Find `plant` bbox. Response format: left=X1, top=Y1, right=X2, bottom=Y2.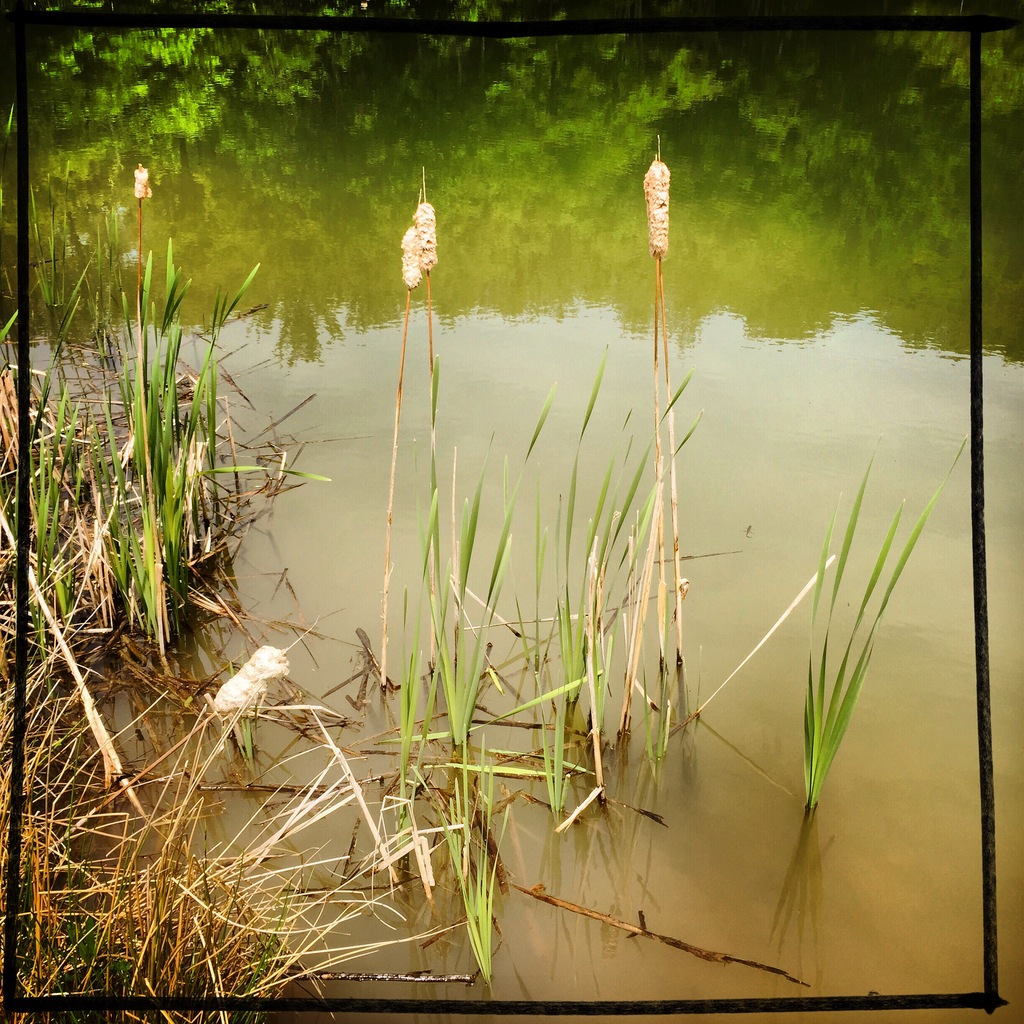
left=805, top=433, right=963, bottom=821.
